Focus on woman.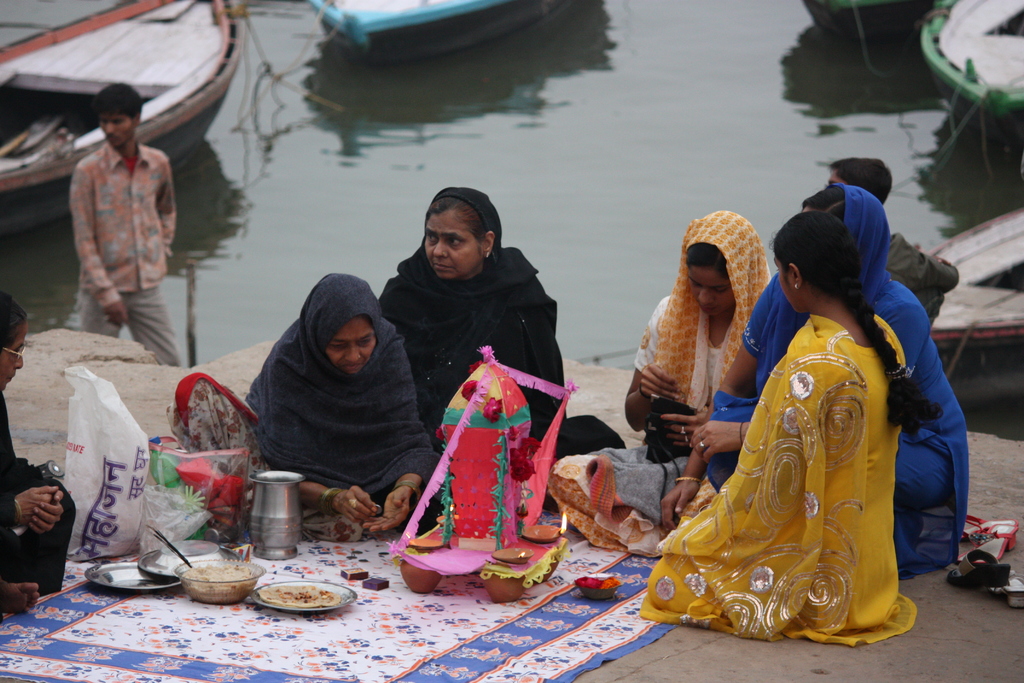
Focused at x1=640, y1=210, x2=943, y2=648.
